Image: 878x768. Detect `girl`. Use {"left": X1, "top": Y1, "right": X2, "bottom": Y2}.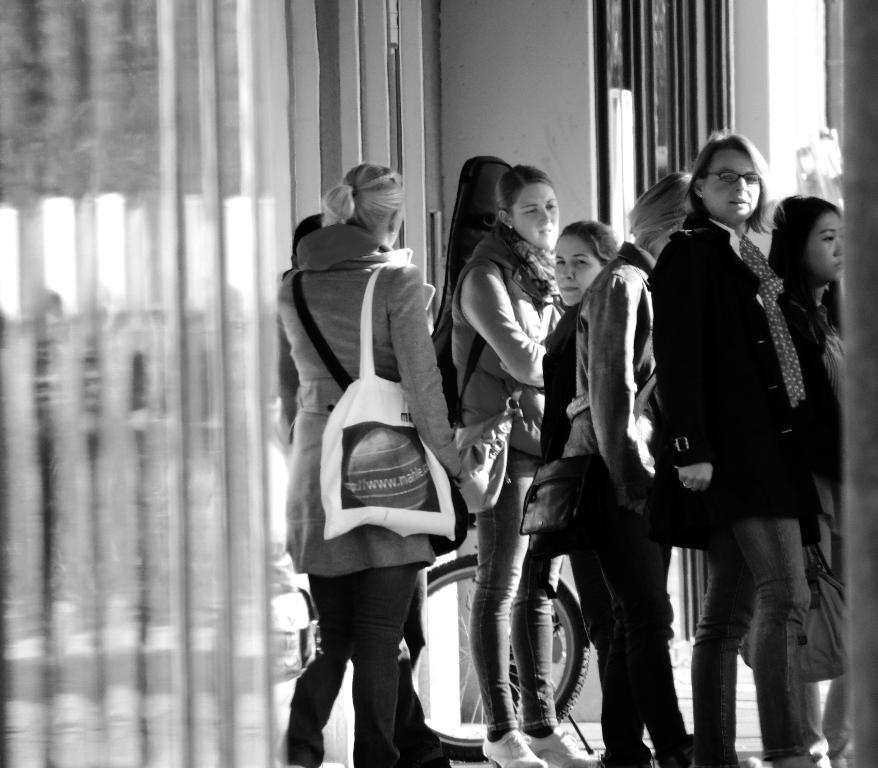
{"left": 449, "top": 165, "right": 596, "bottom": 767}.
